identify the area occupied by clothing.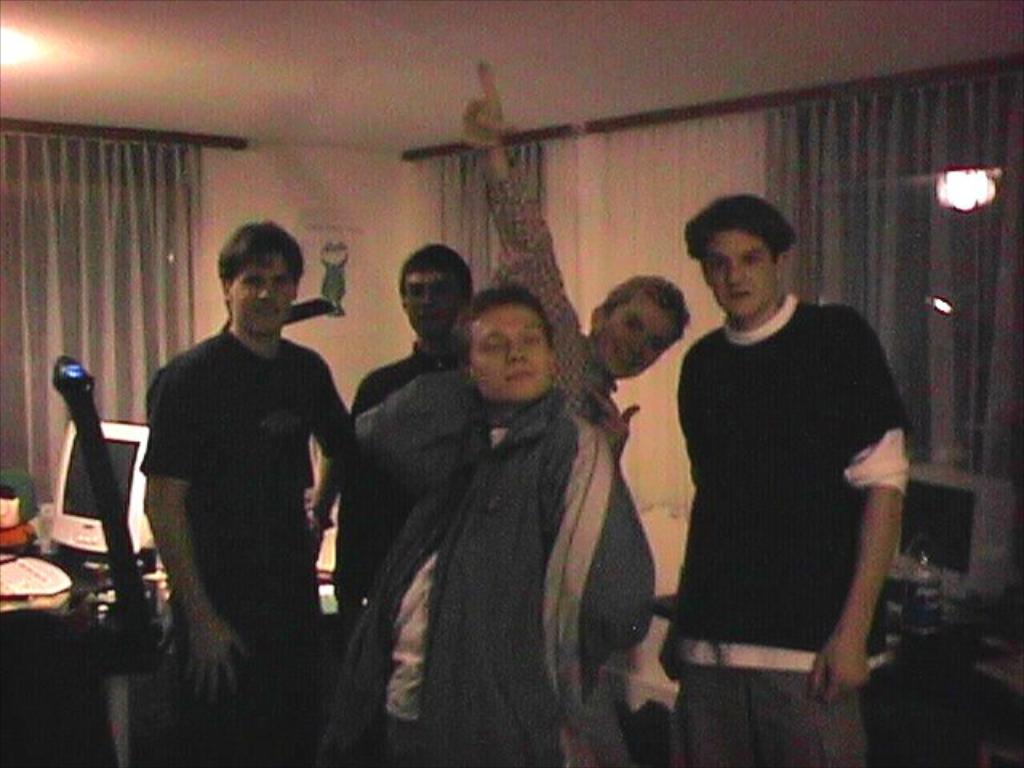
Area: region(358, 371, 653, 766).
